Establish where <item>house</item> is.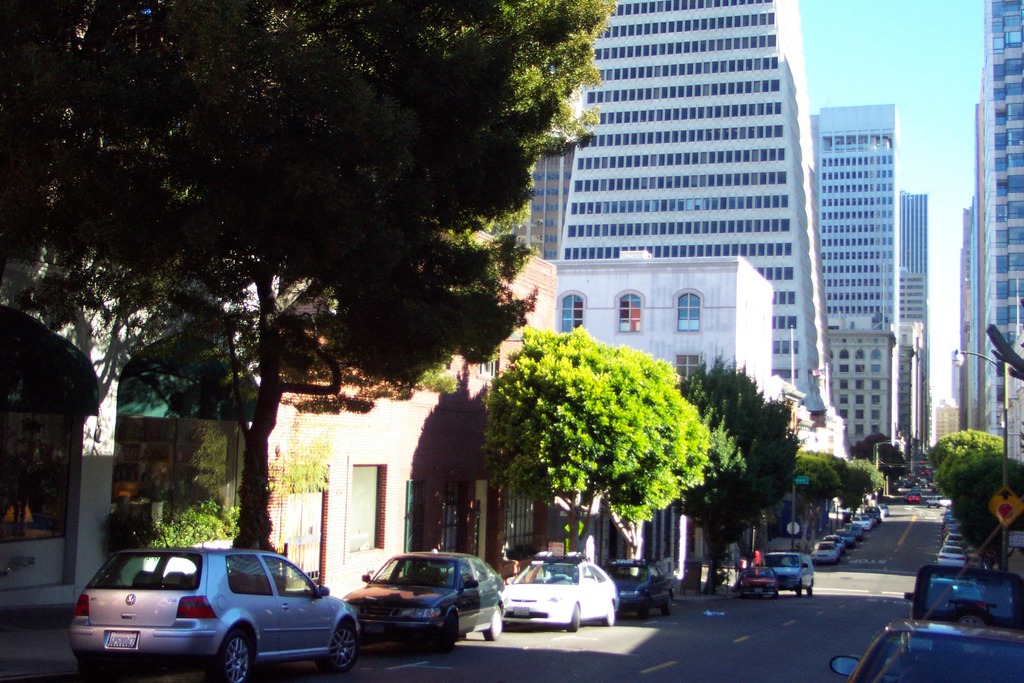
Established at 467, 0, 941, 482.
